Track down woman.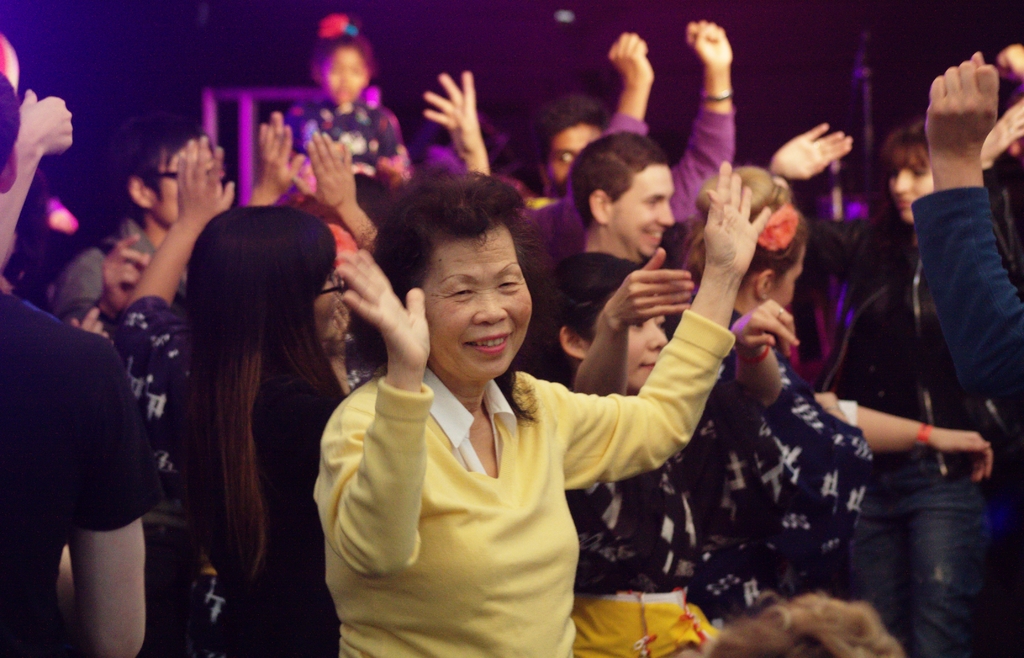
Tracked to x1=668 y1=155 x2=997 y2=588.
